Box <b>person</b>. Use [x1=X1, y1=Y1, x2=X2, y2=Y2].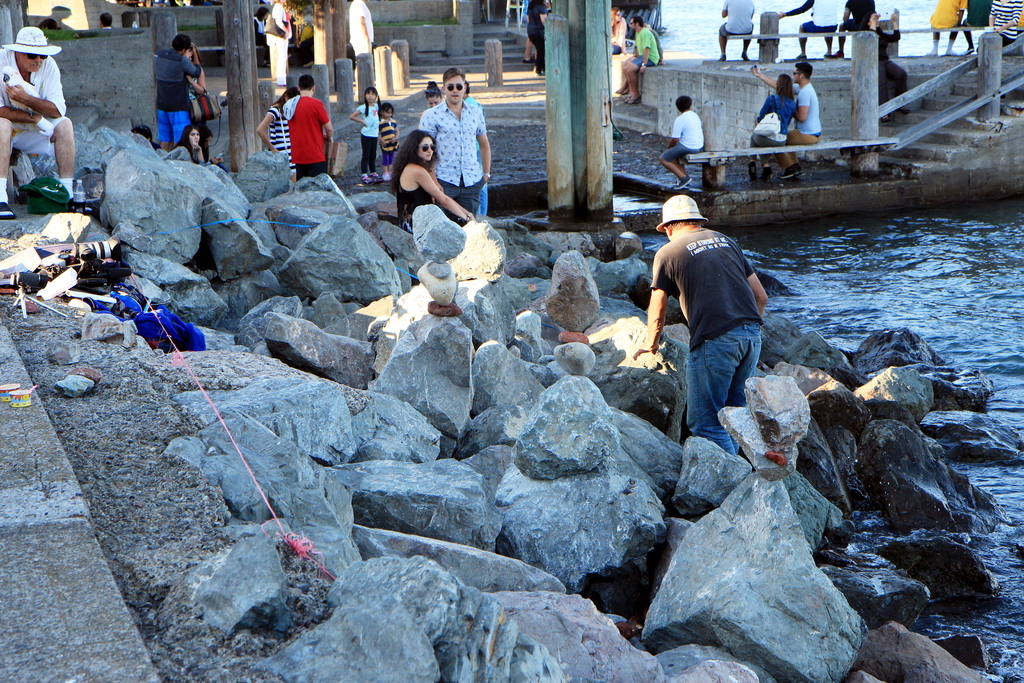
[x1=659, y1=95, x2=704, y2=192].
